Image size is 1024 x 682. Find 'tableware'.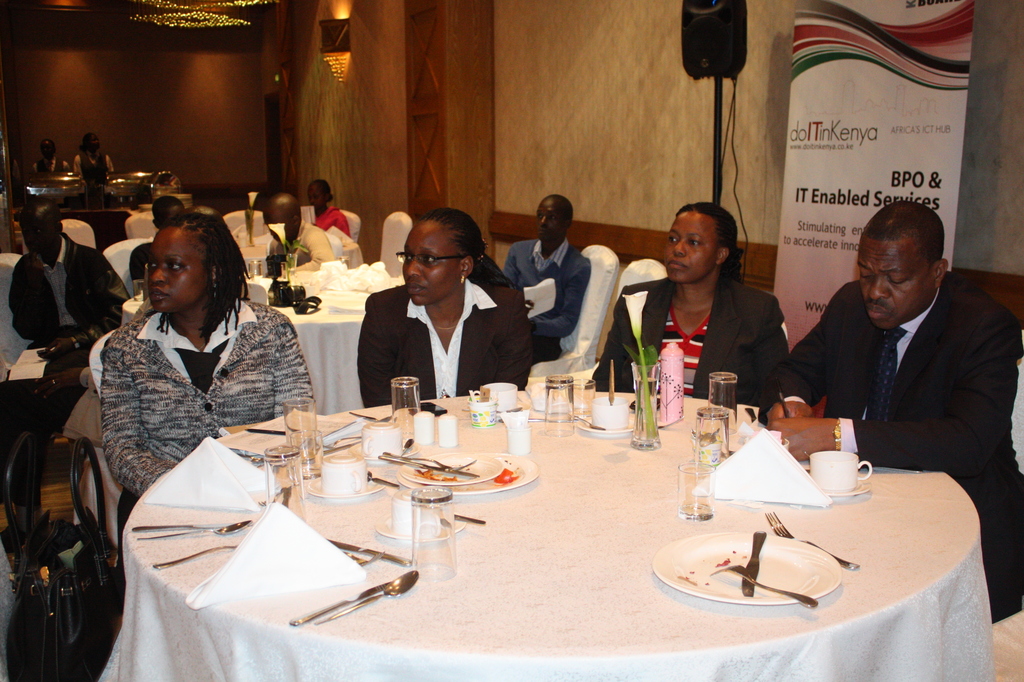
bbox(384, 450, 471, 473).
